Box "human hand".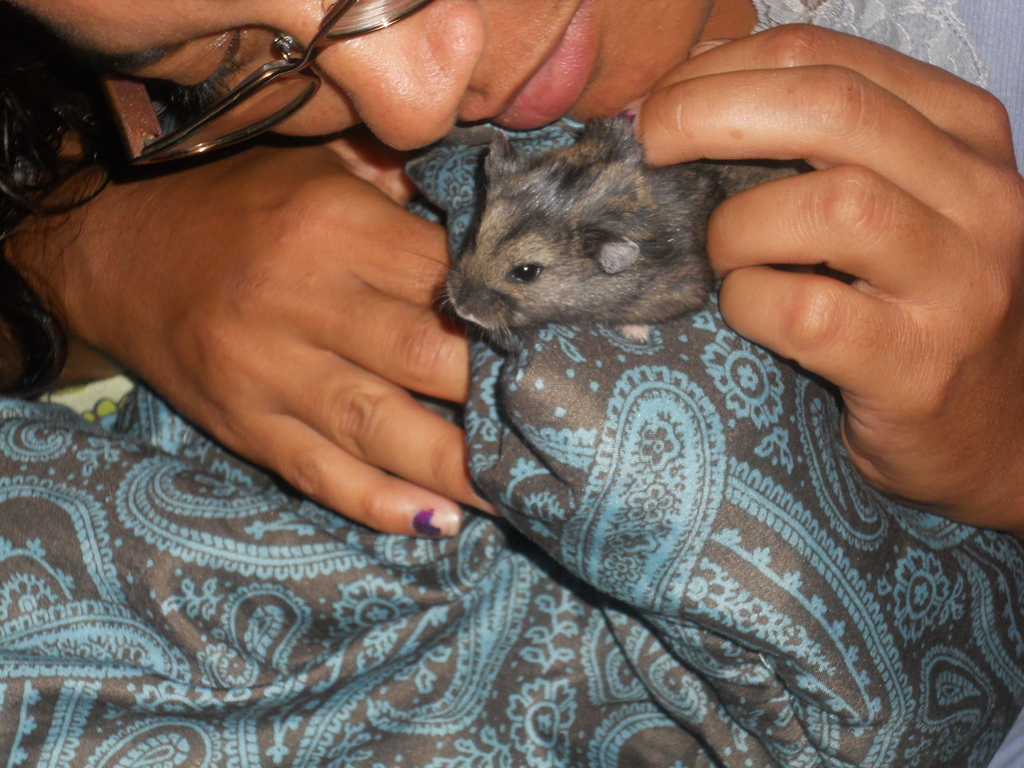
(left=681, top=0, right=1021, bottom=508).
